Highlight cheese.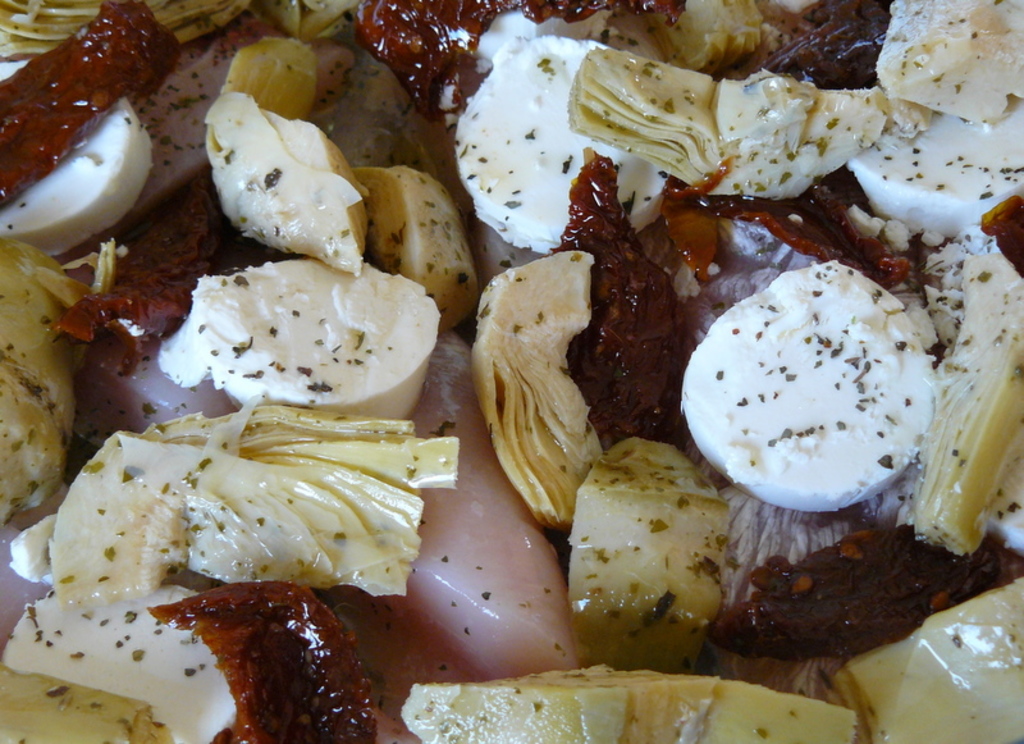
Highlighted region: l=449, t=31, r=676, b=255.
